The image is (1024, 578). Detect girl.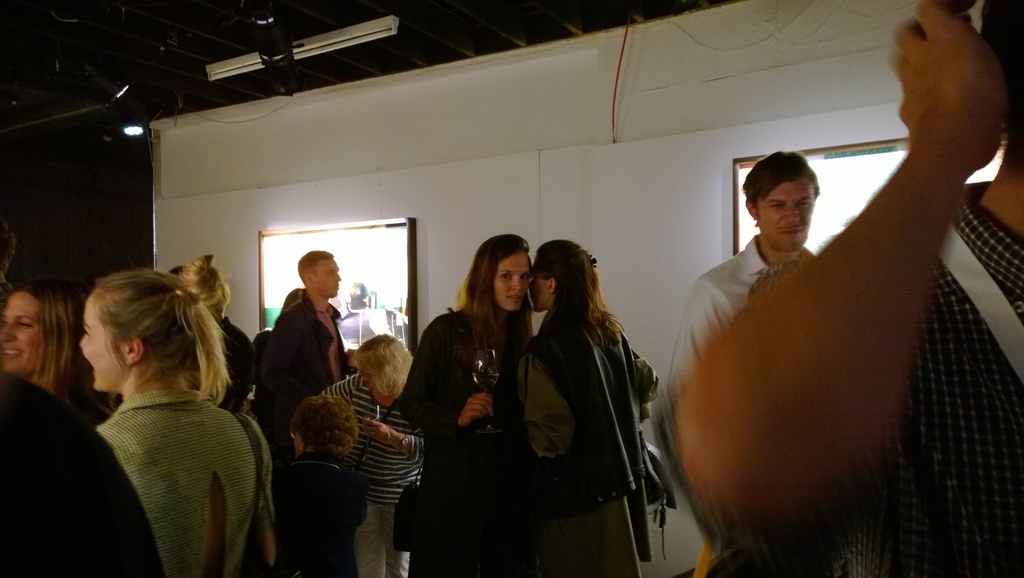
Detection: pyautogui.locateOnScreen(81, 267, 278, 577).
